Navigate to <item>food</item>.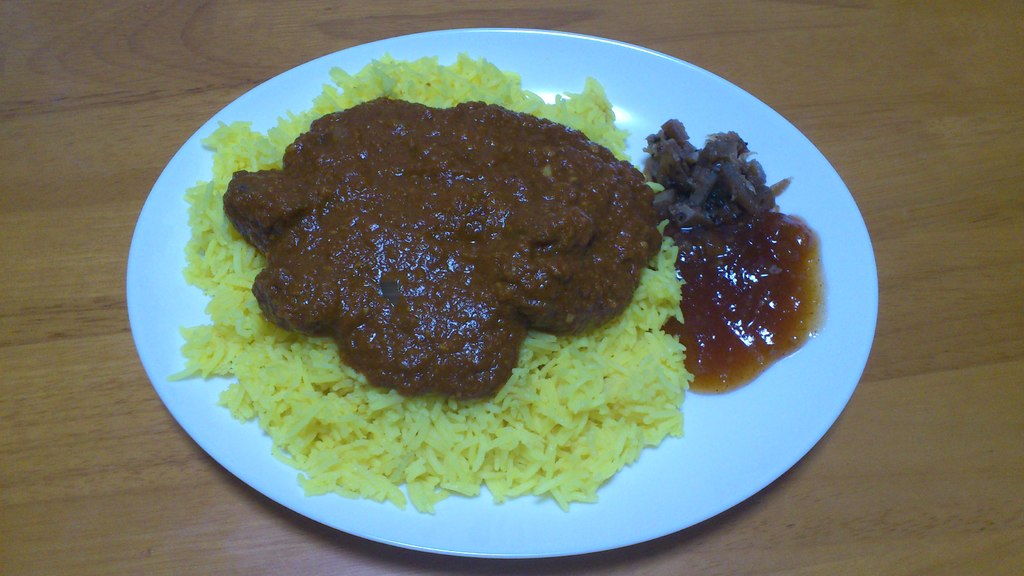
Navigation target: [x1=646, y1=103, x2=780, y2=232].
